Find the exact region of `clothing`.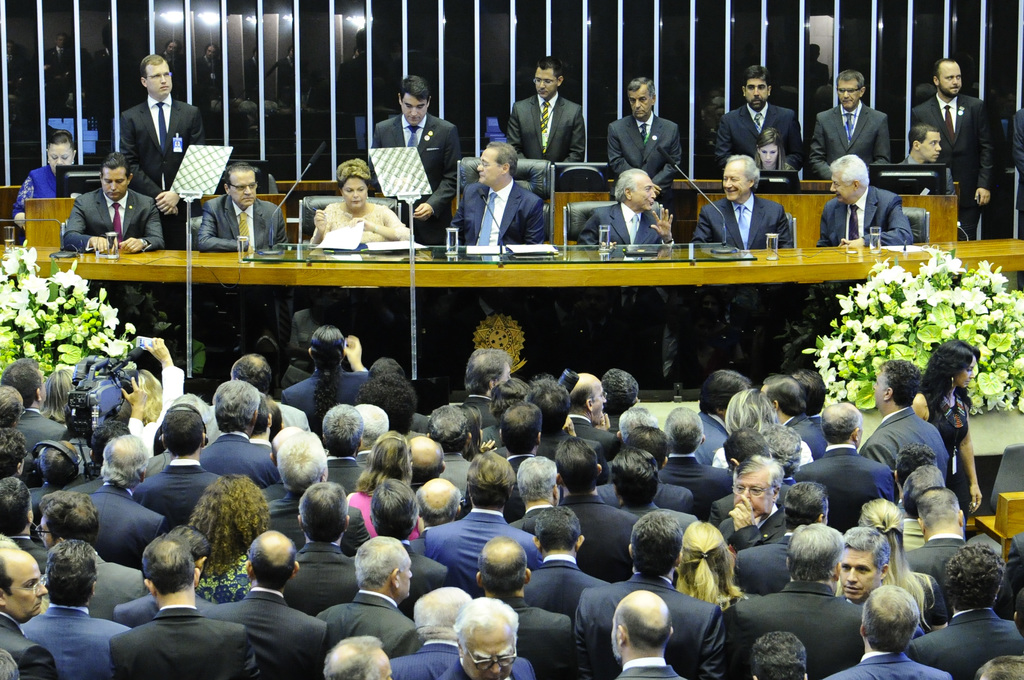
Exact region: 327/455/366/495.
